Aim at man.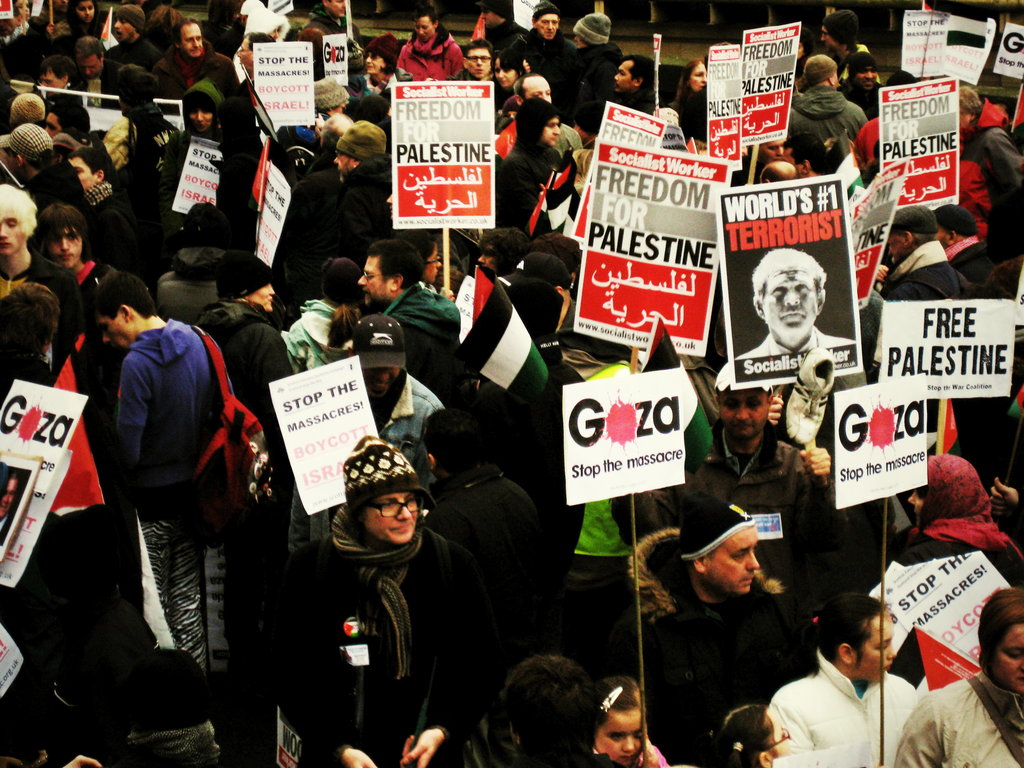
Aimed at <box>91,273,243,671</box>.
